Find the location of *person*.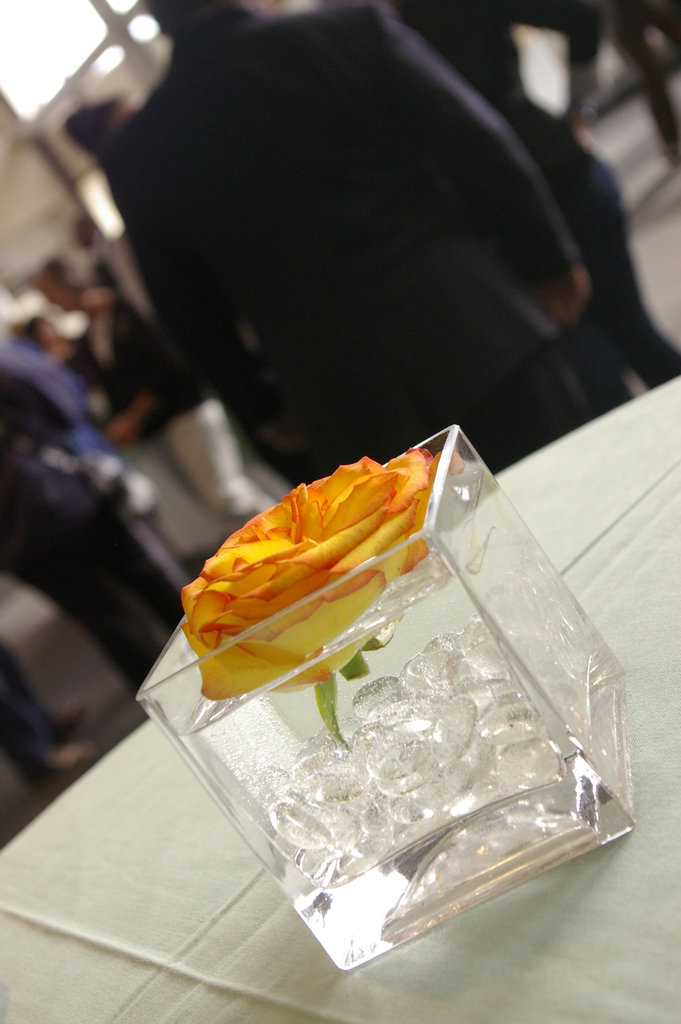
Location: pyautogui.locateOnScreen(39, 309, 101, 452).
